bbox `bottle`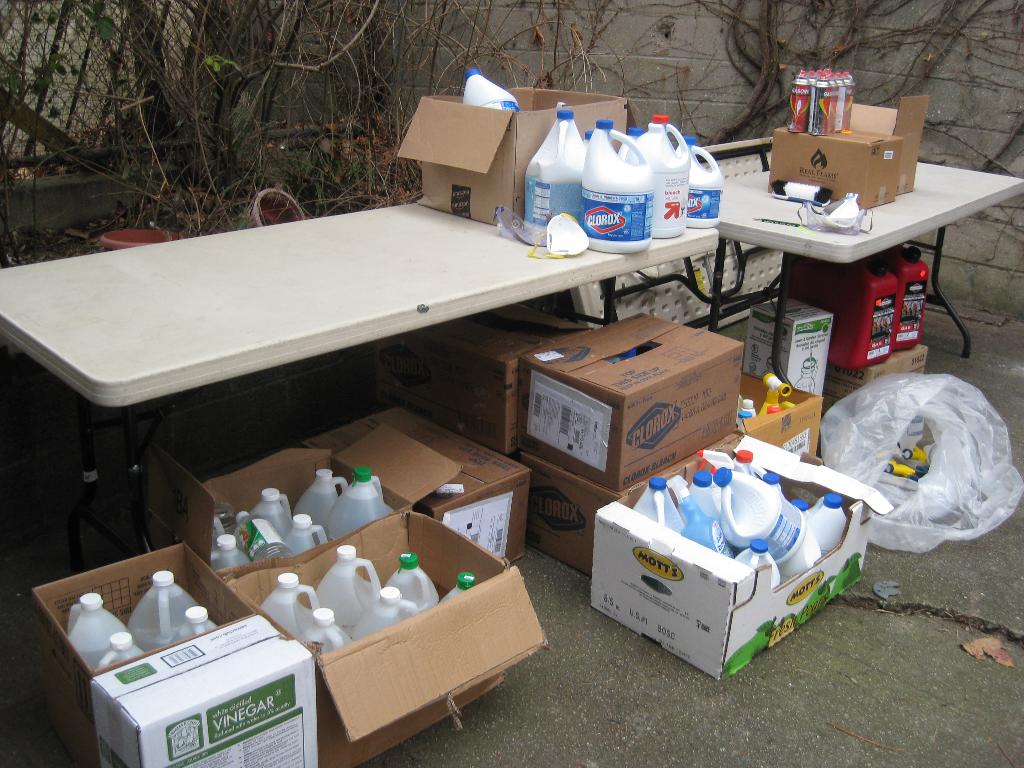
pyautogui.locateOnScreen(353, 586, 415, 640)
